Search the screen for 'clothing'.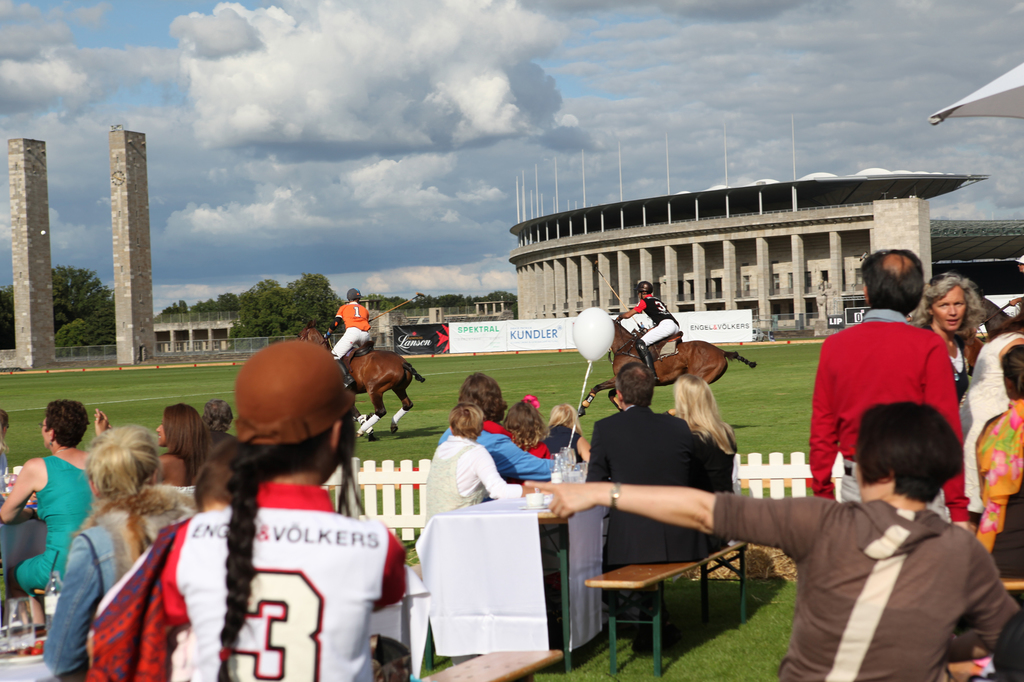
Found at (84,477,410,681).
